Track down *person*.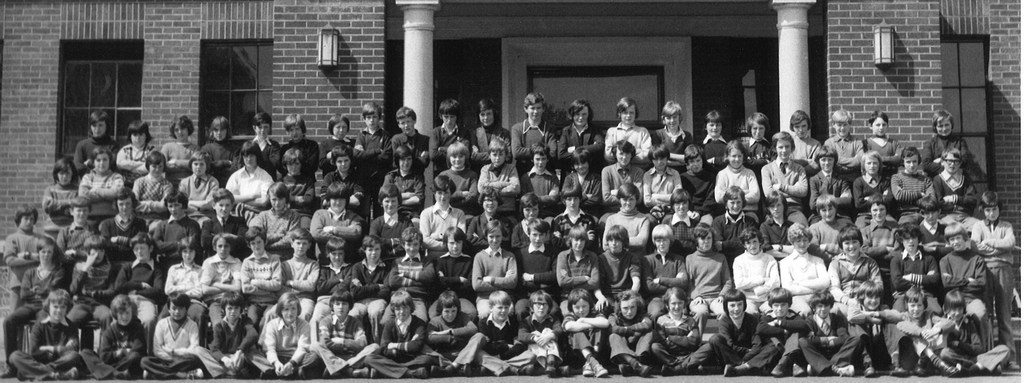
Tracked to x1=563 y1=151 x2=607 y2=212.
